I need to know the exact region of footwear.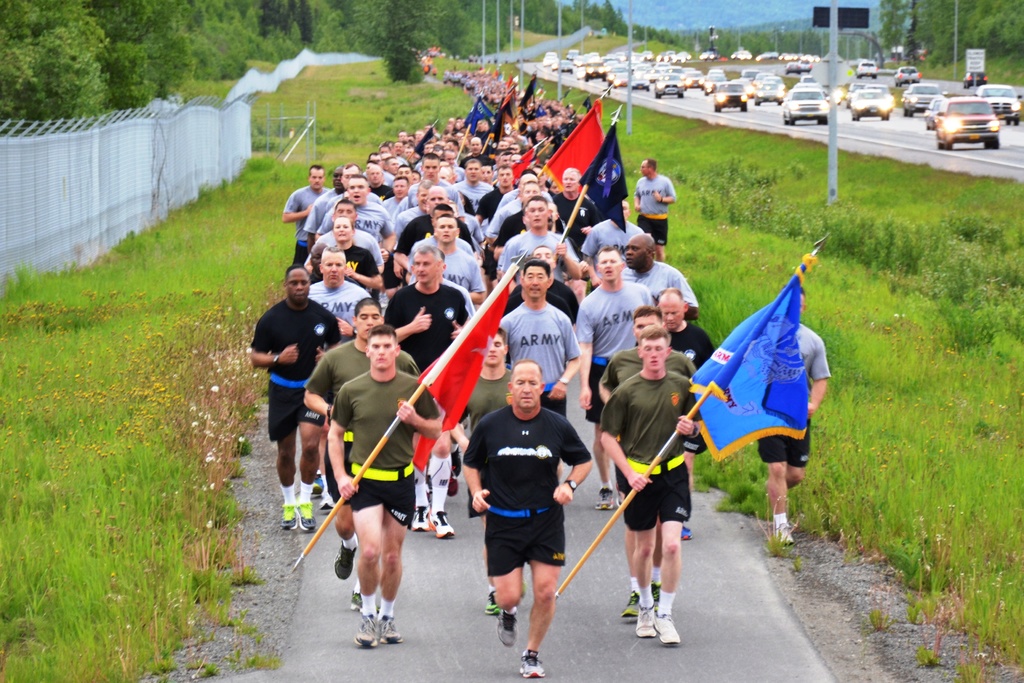
Region: [433,509,458,541].
